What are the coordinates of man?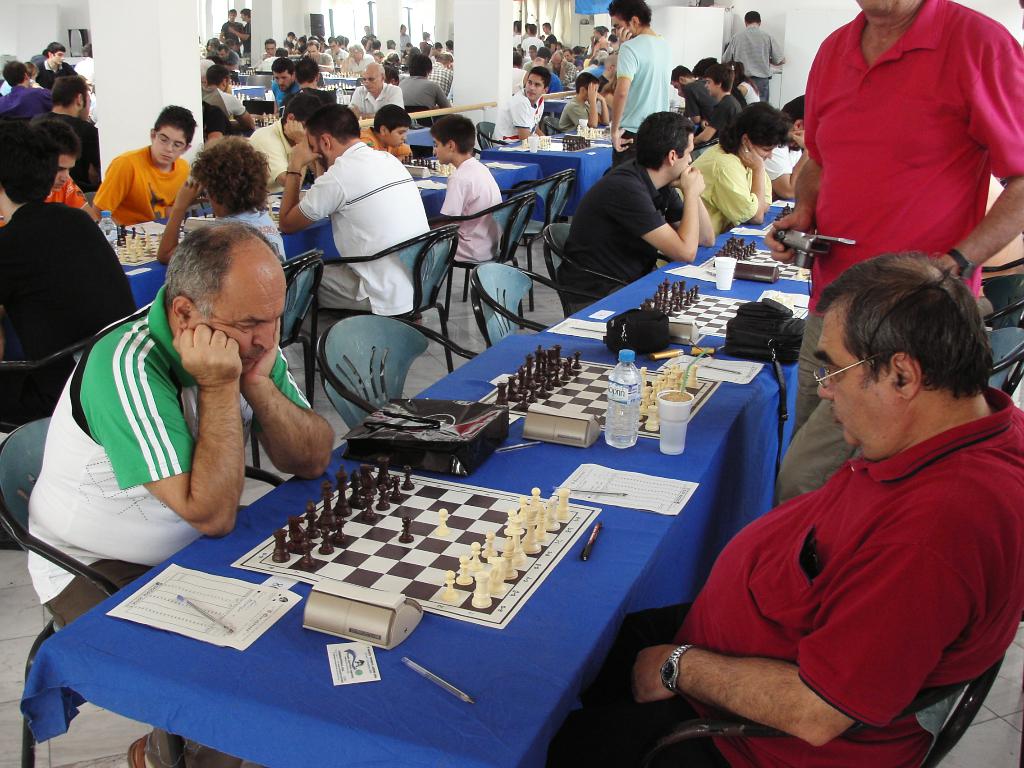
<box>259,36,278,62</box>.
